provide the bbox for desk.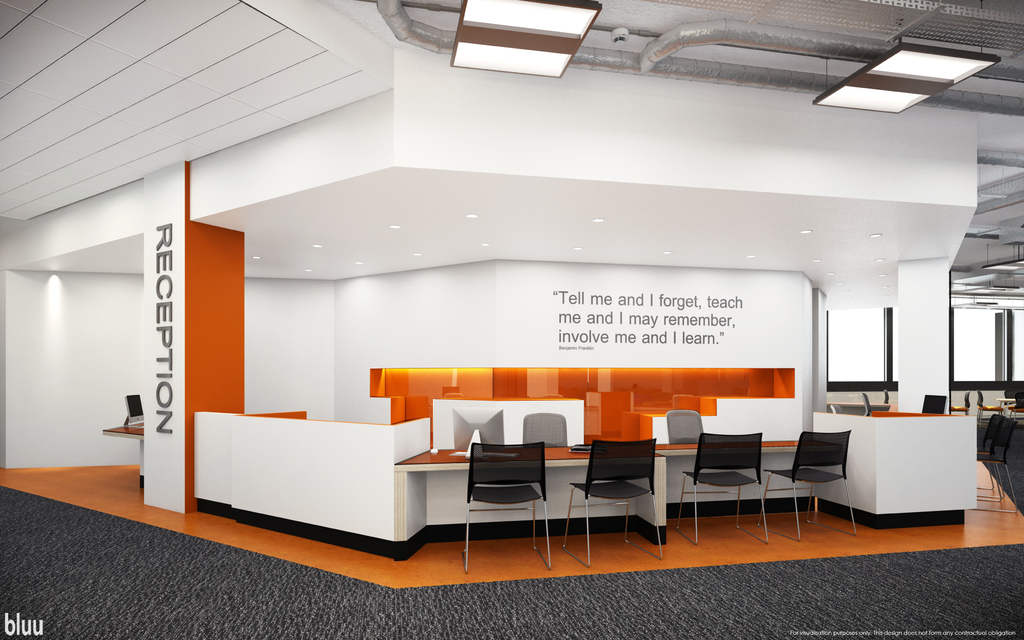
<region>820, 411, 988, 531</region>.
